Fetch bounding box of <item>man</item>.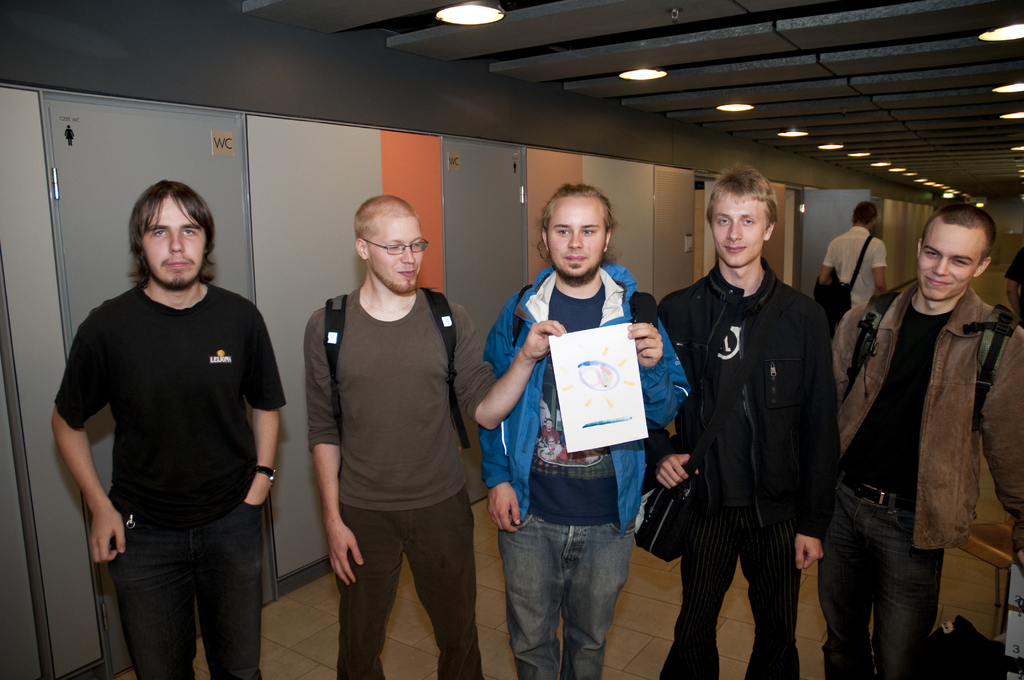
Bbox: locate(297, 193, 498, 679).
